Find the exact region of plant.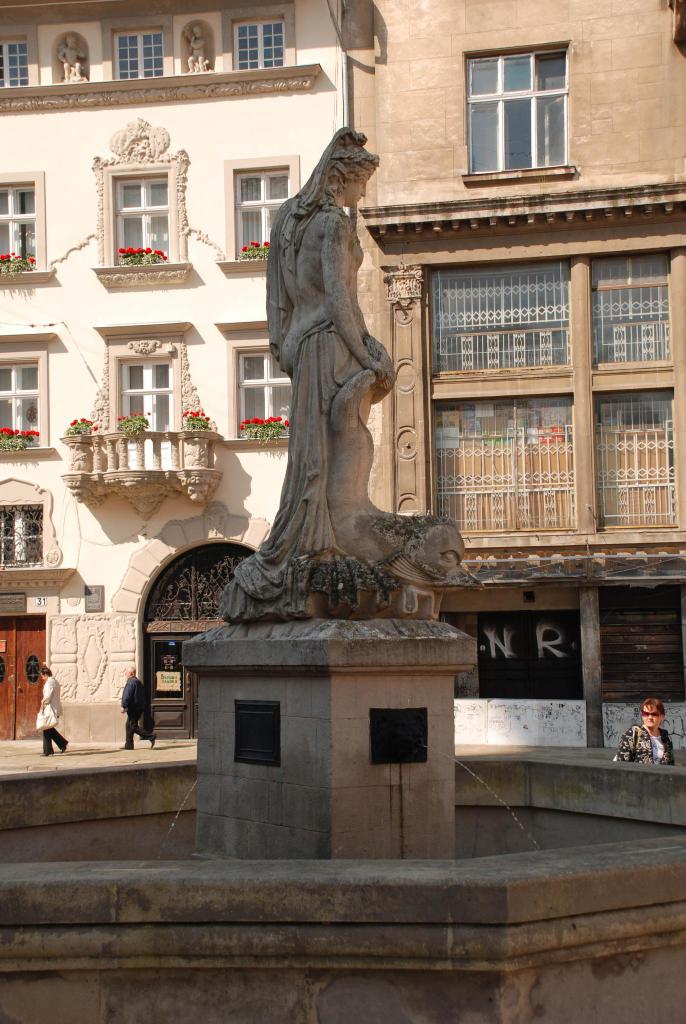
Exact region: 117 242 171 266.
